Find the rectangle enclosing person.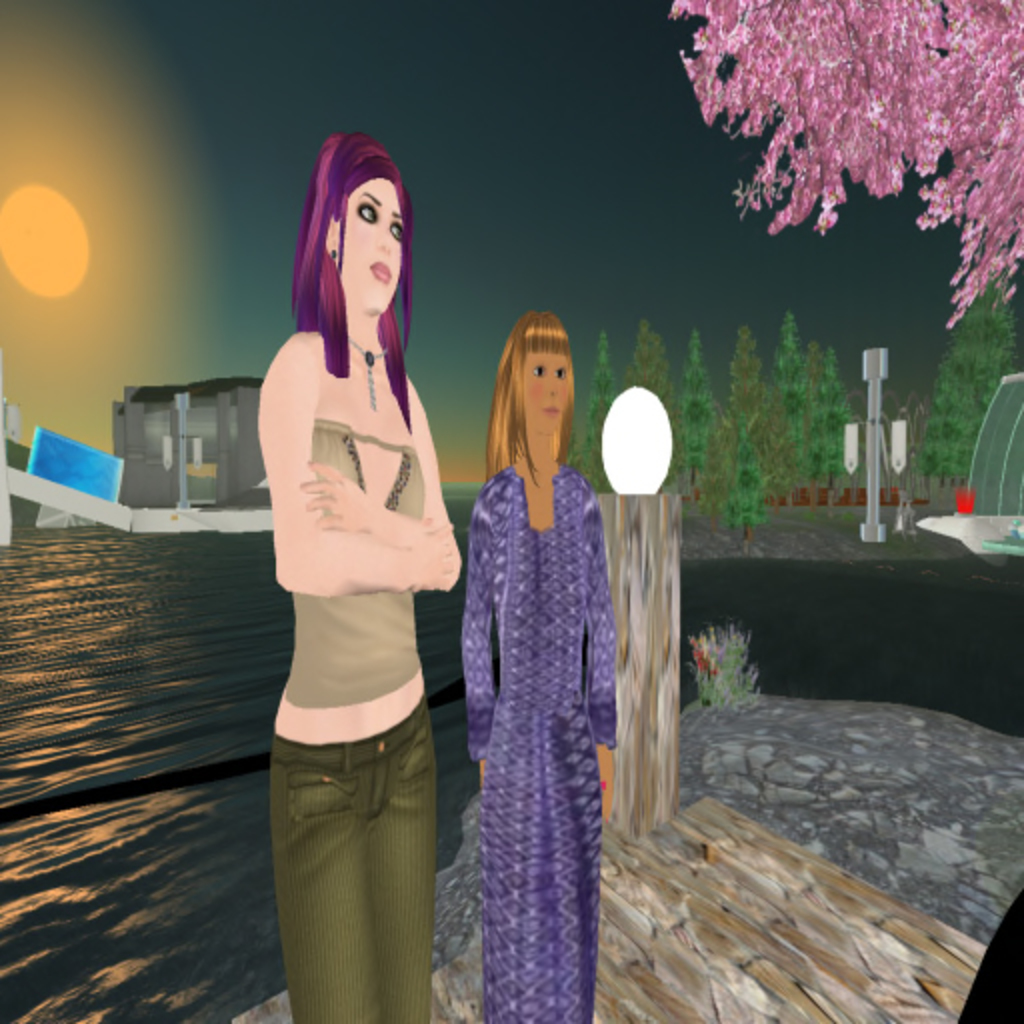
{"x1": 446, "y1": 304, "x2": 630, "y2": 1022}.
